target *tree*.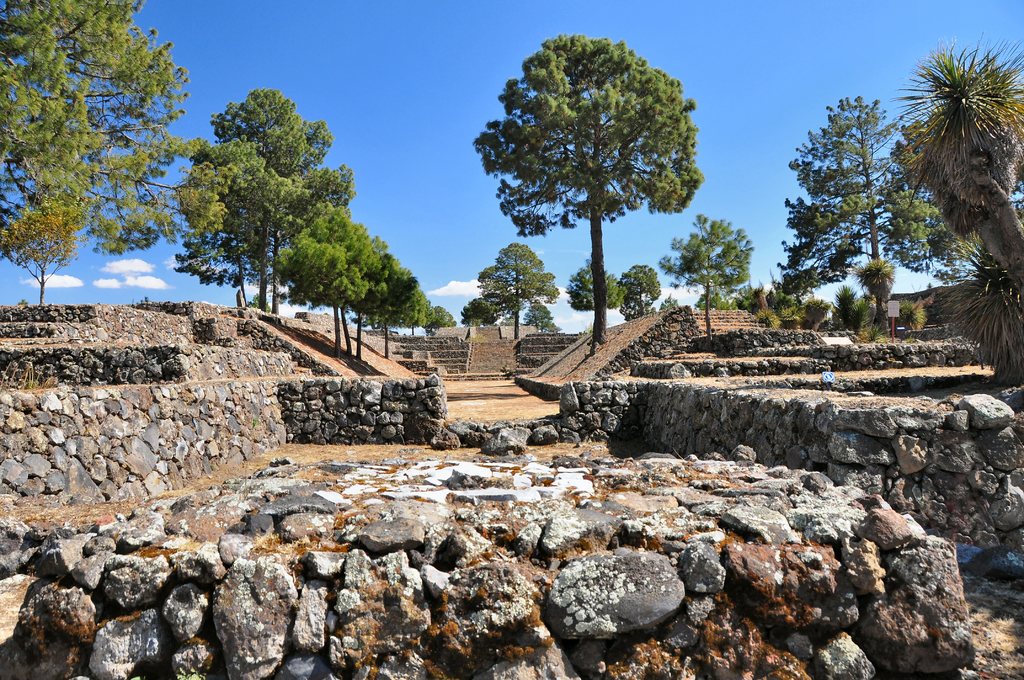
Target region: box=[454, 287, 507, 337].
